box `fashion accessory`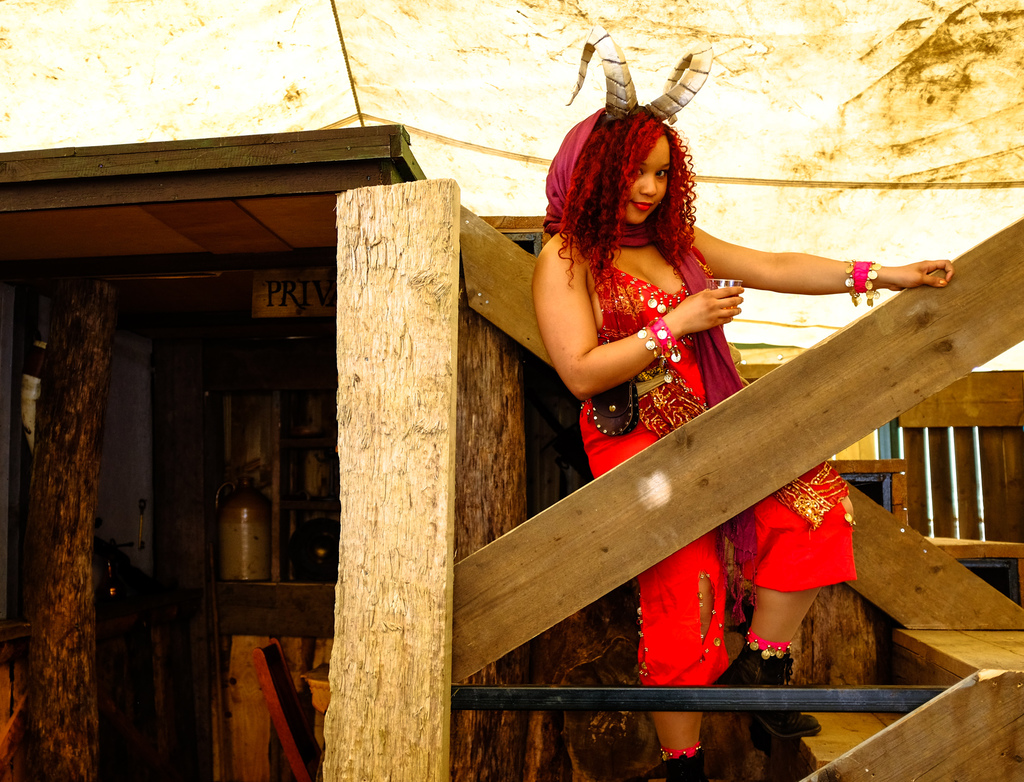
594,377,637,436
